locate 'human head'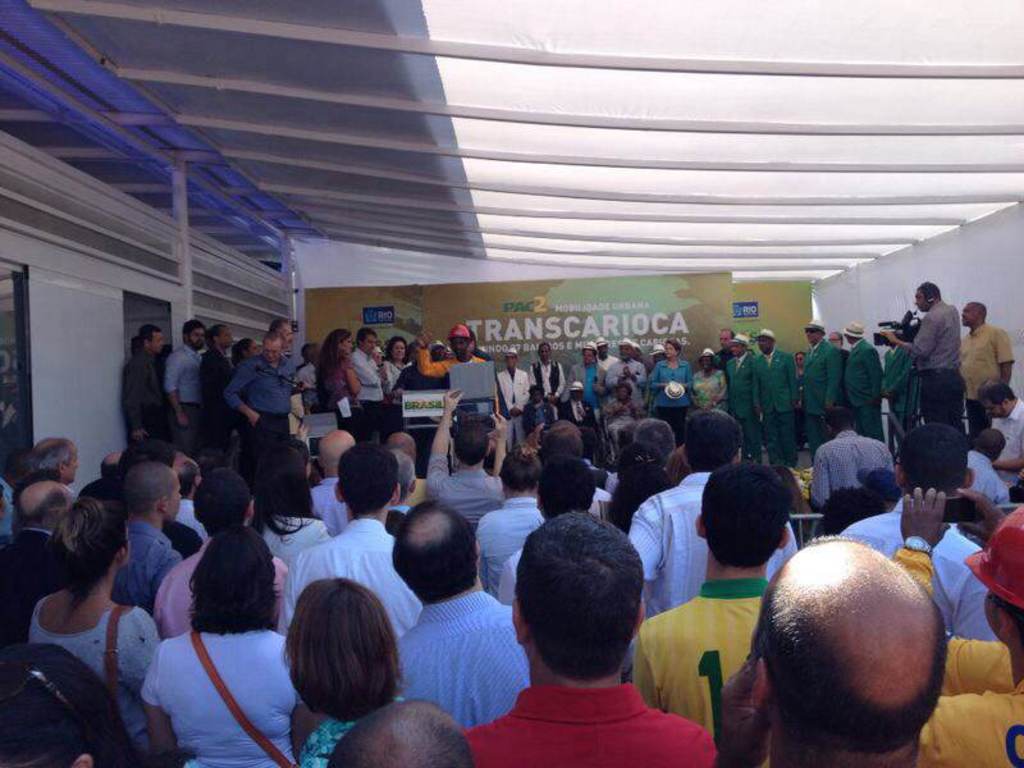
crop(728, 333, 750, 355)
